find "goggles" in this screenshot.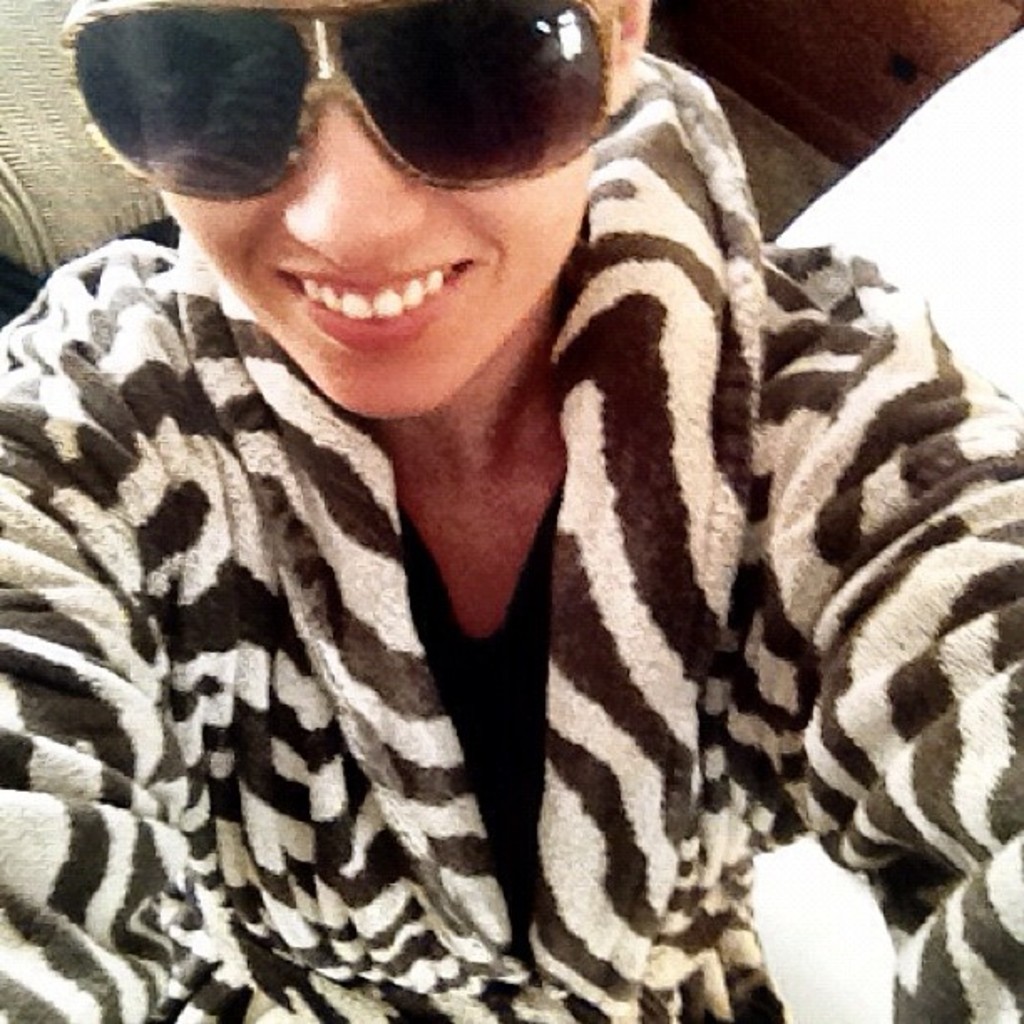
The bounding box for "goggles" is rect(97, 28, 619, 196).
